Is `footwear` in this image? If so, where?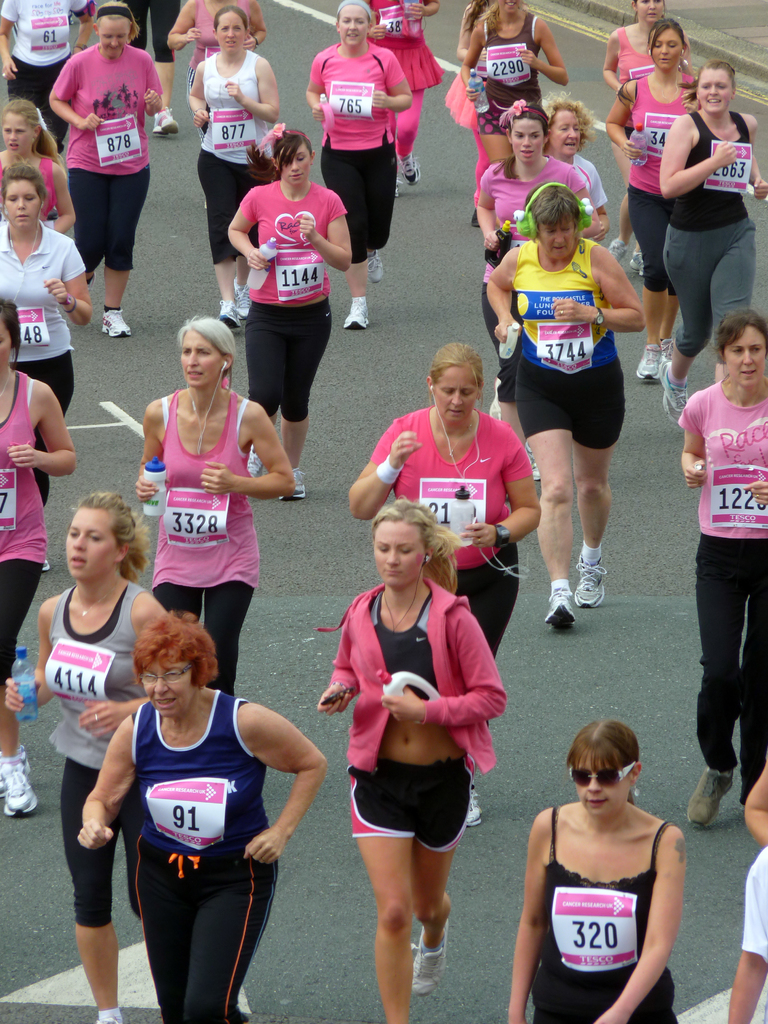
Yes, at 0, 736, 42, 813.
